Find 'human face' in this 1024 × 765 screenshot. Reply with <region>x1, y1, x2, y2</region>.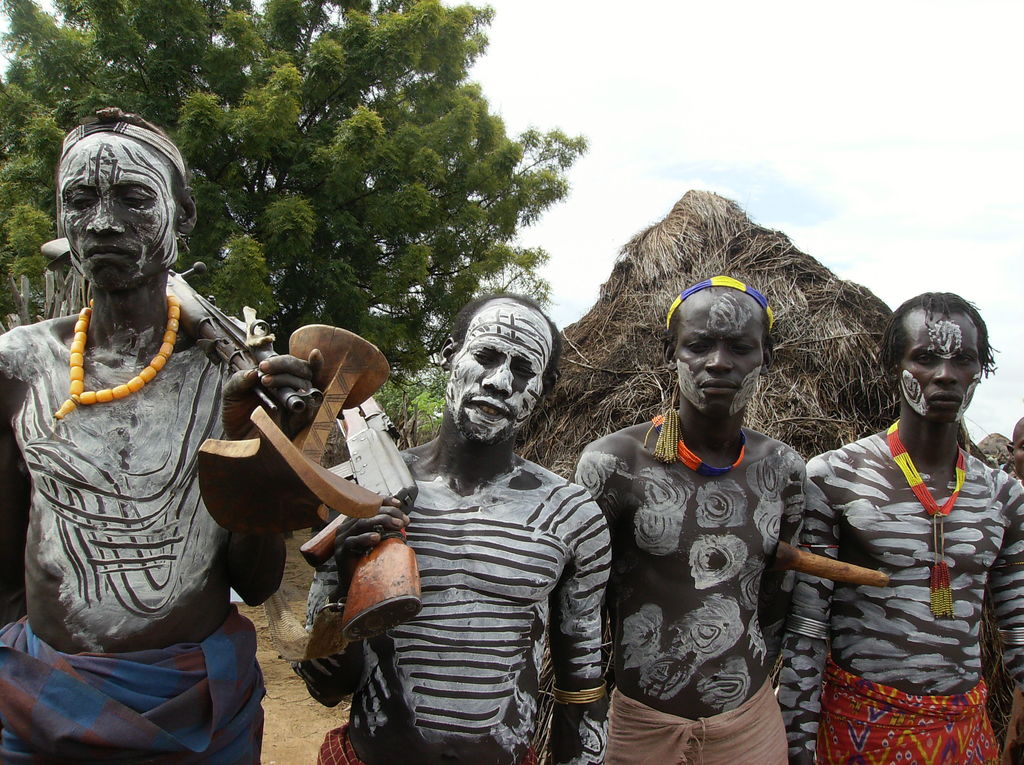
<region>675, 287, 764, 419</region>.
